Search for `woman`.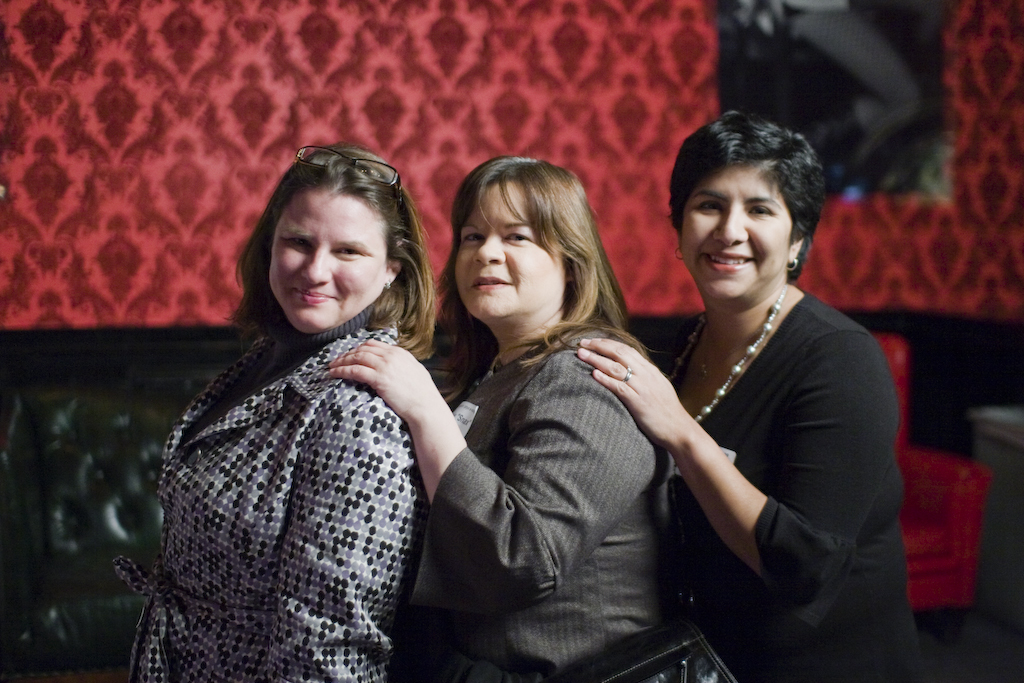
Found at box(577, 112, 929, 682).
